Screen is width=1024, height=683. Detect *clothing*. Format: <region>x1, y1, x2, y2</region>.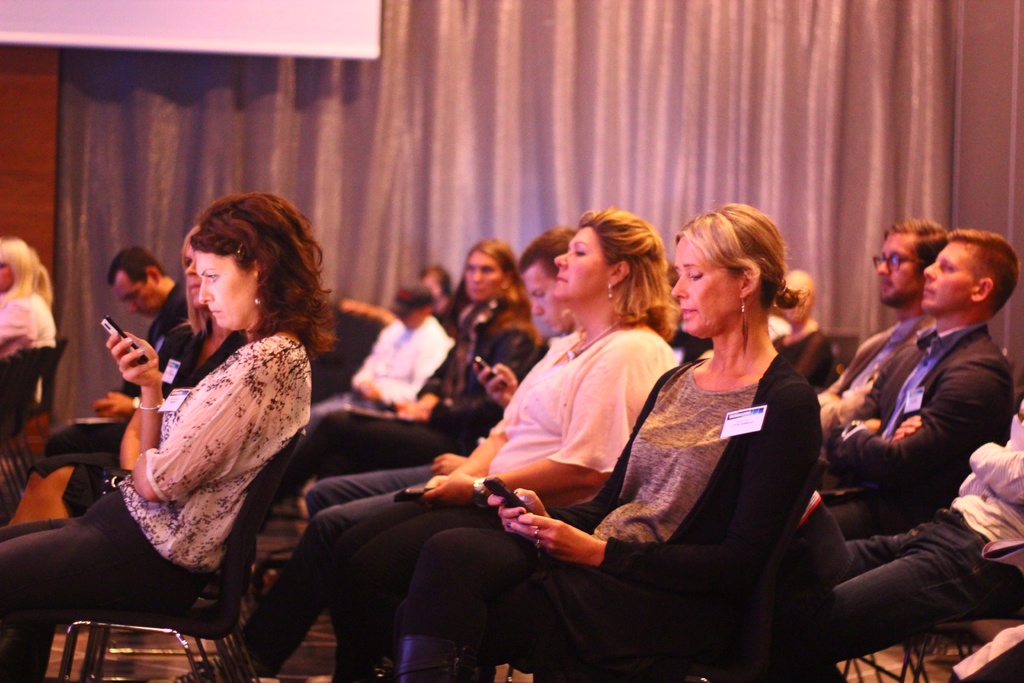
<region>433, 301, 540, 427</region>.
